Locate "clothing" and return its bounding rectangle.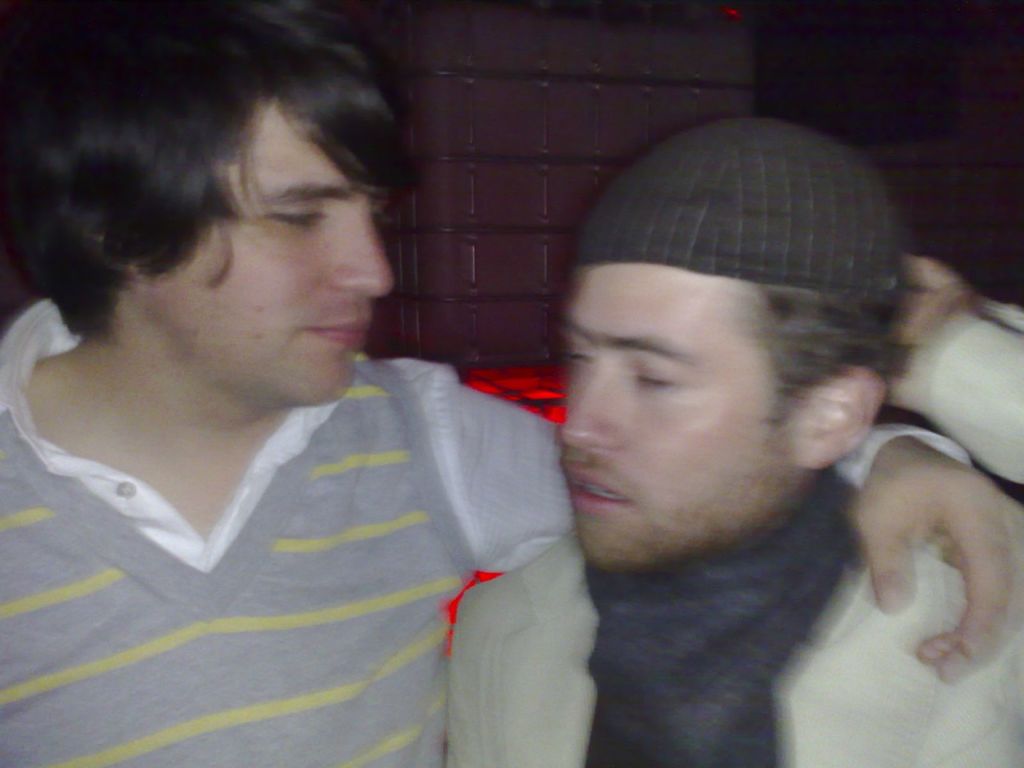
l=4, t=318, r=600, b=749.
